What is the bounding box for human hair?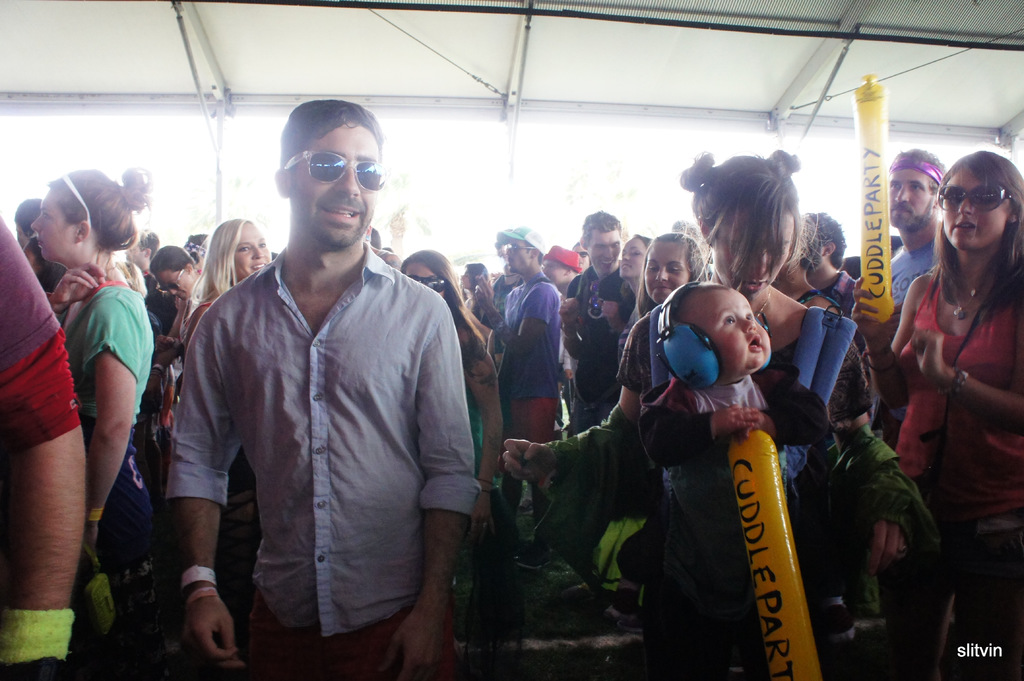
crop(931, 148, 1023, 292).
